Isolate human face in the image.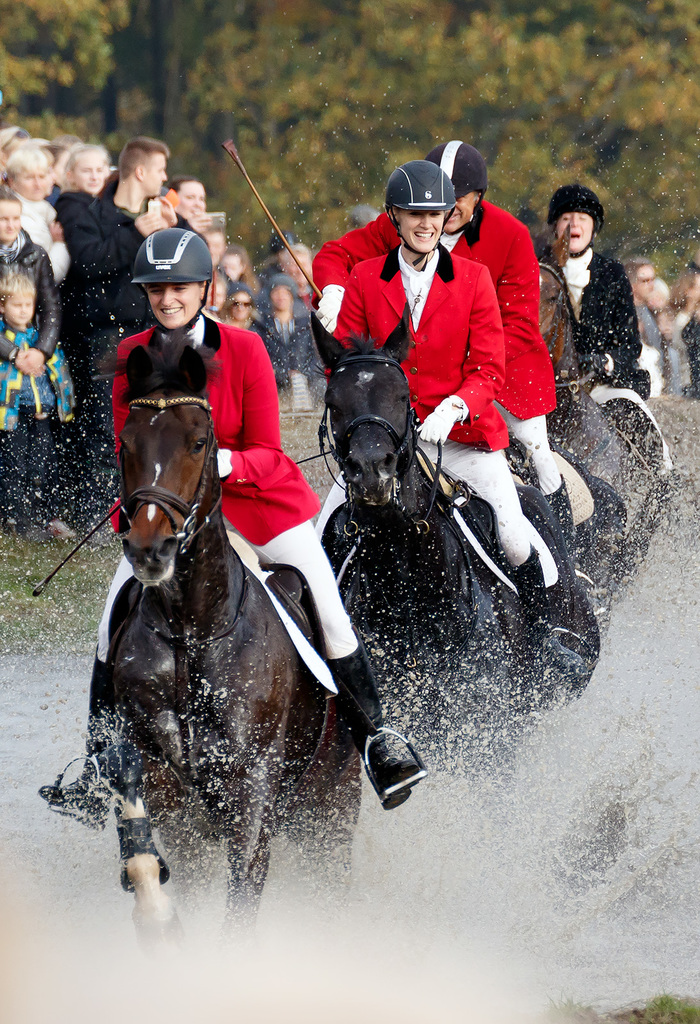
Isolated region: <box>145,280,205,328</box>.
